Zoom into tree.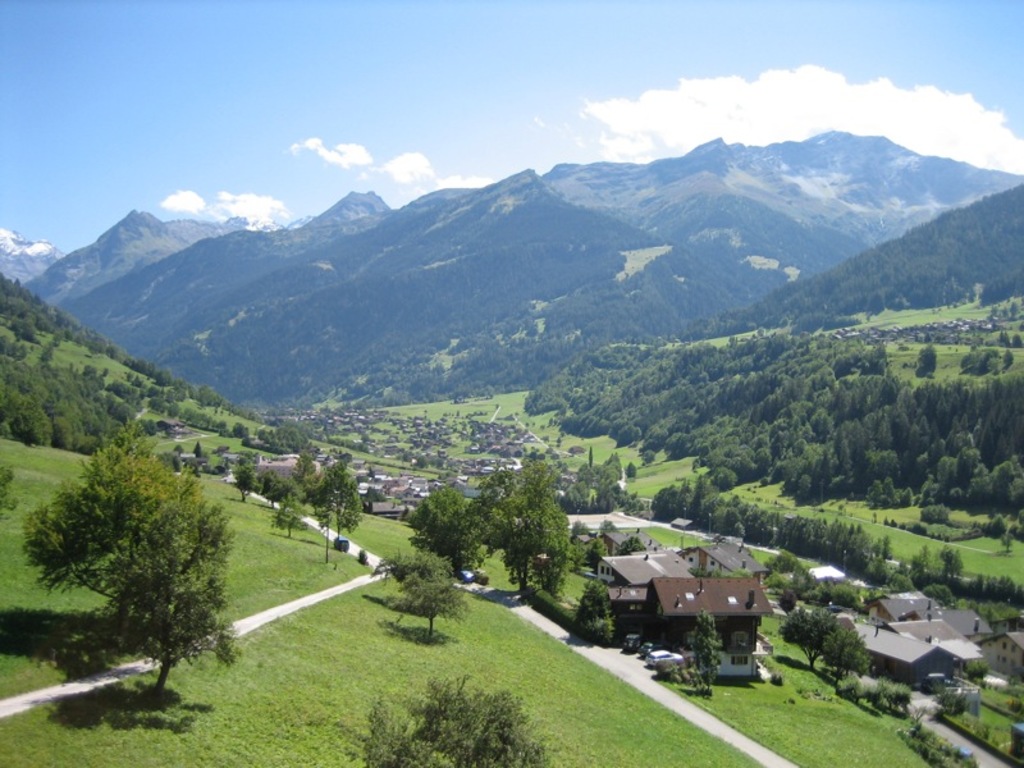
Zoom target: (x1=274, y1=489, x2=310, y2=536).
